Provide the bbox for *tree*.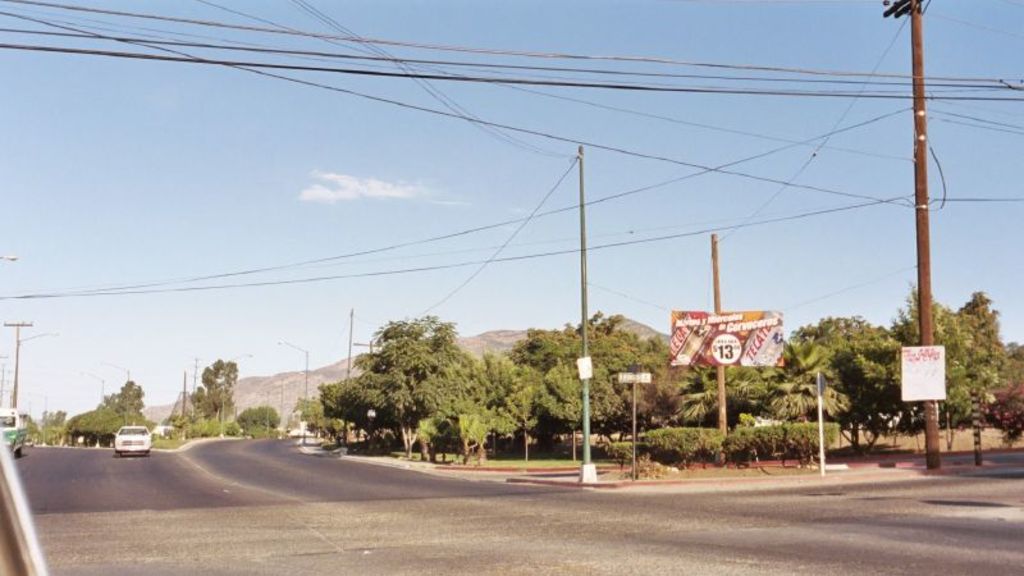
[166, 356, 239, 422].
